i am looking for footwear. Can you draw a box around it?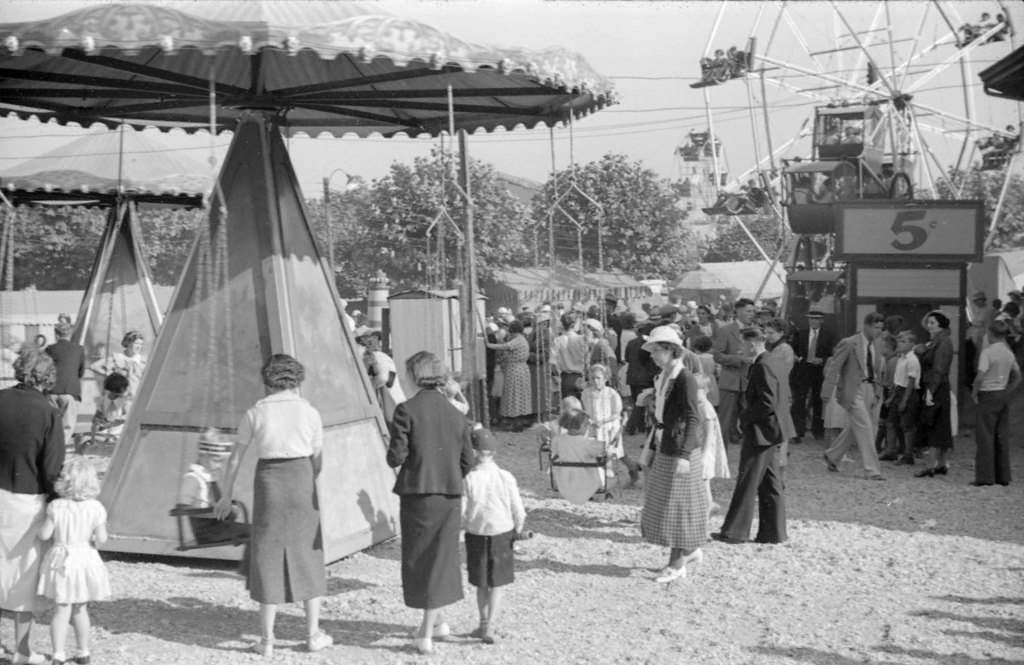
Sure, the bounding box is l=910, t=472, r=934, b=479.
